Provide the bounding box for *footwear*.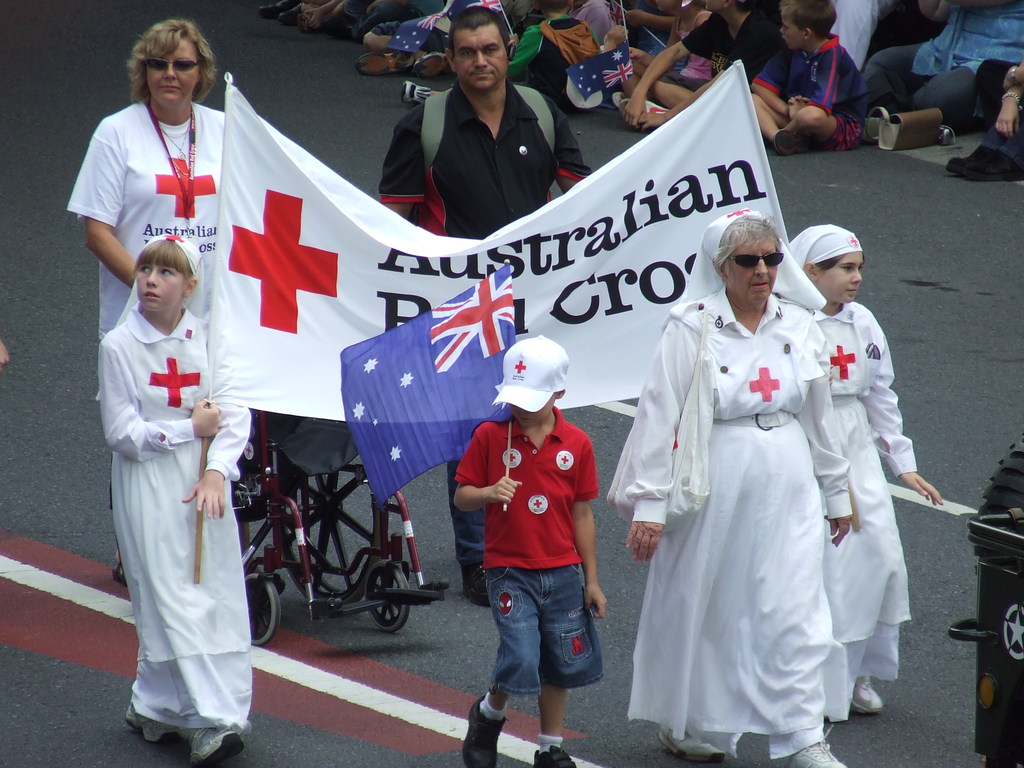
458,561,488,609.
